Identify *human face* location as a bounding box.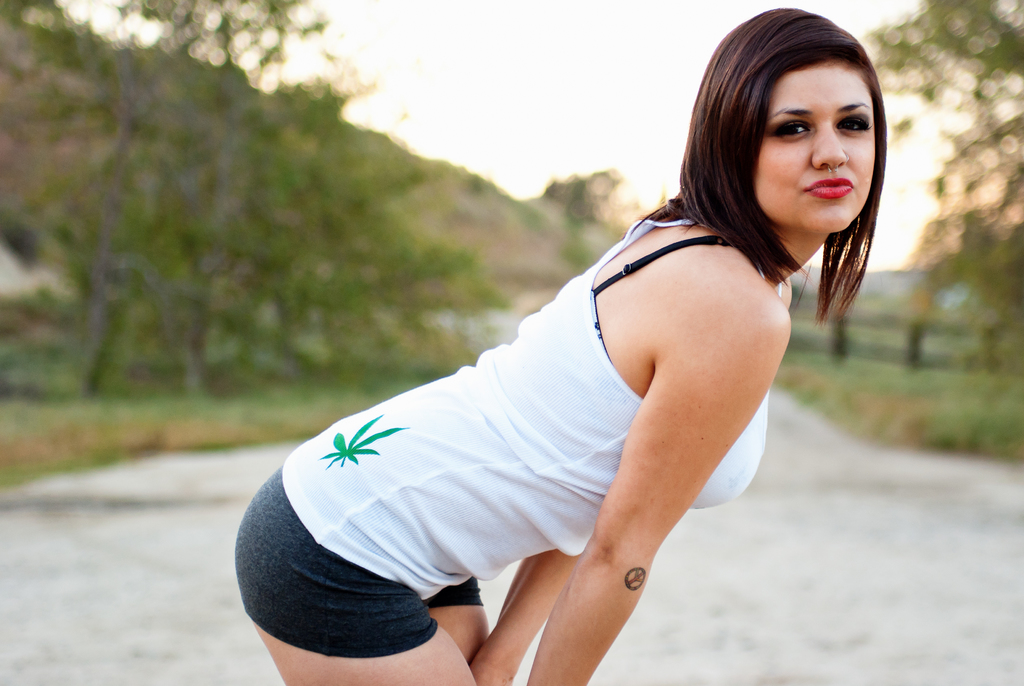
[755,58,873,239].
